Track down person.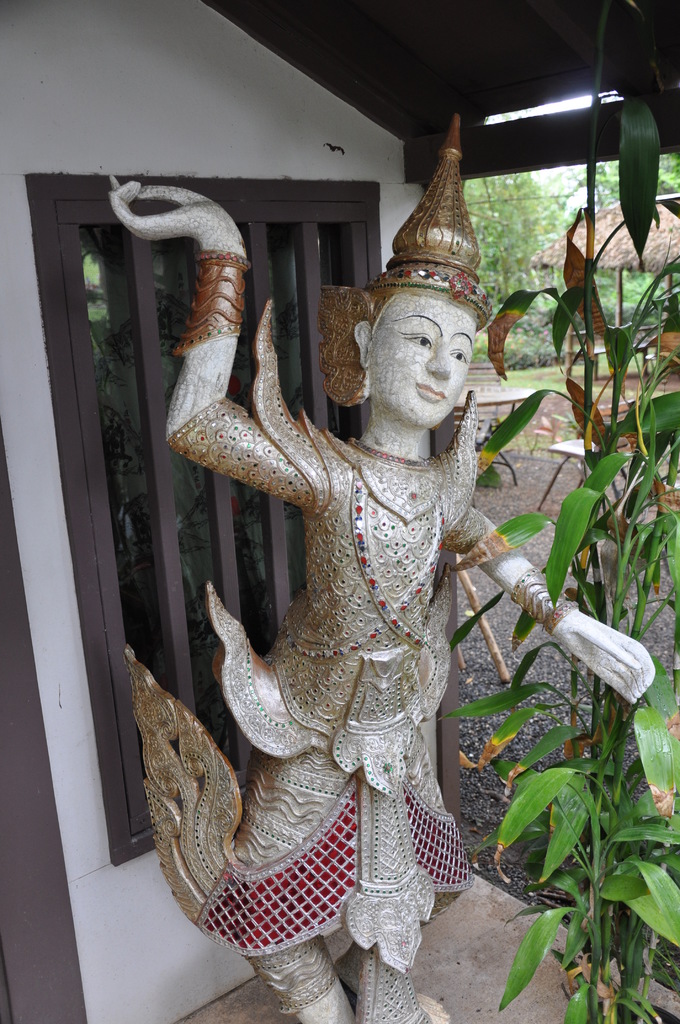
Tracked to (left=174, top=164, right=562, bottom=1023).
